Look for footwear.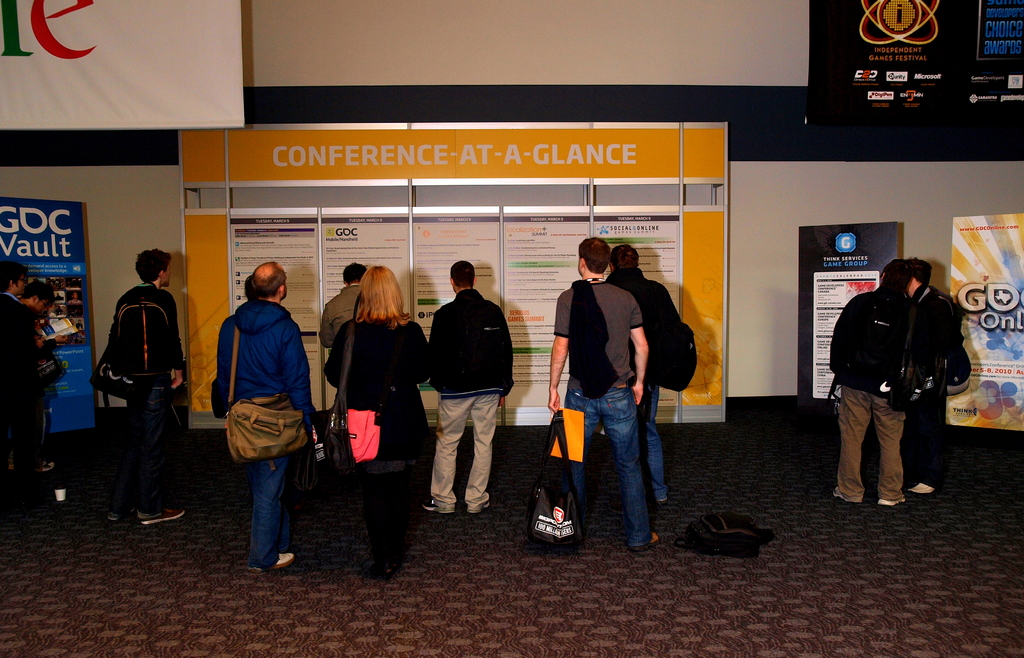
Found: rect(108, 507, 131, 520).
